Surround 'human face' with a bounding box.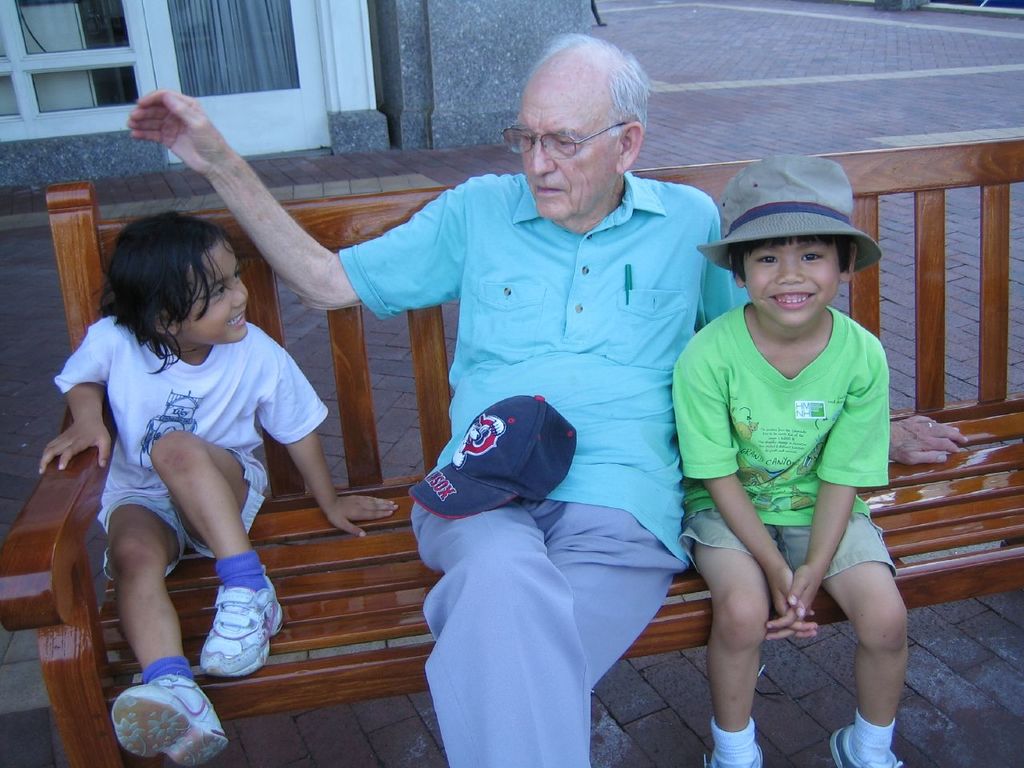
rect(514, 70, 616, 220).
